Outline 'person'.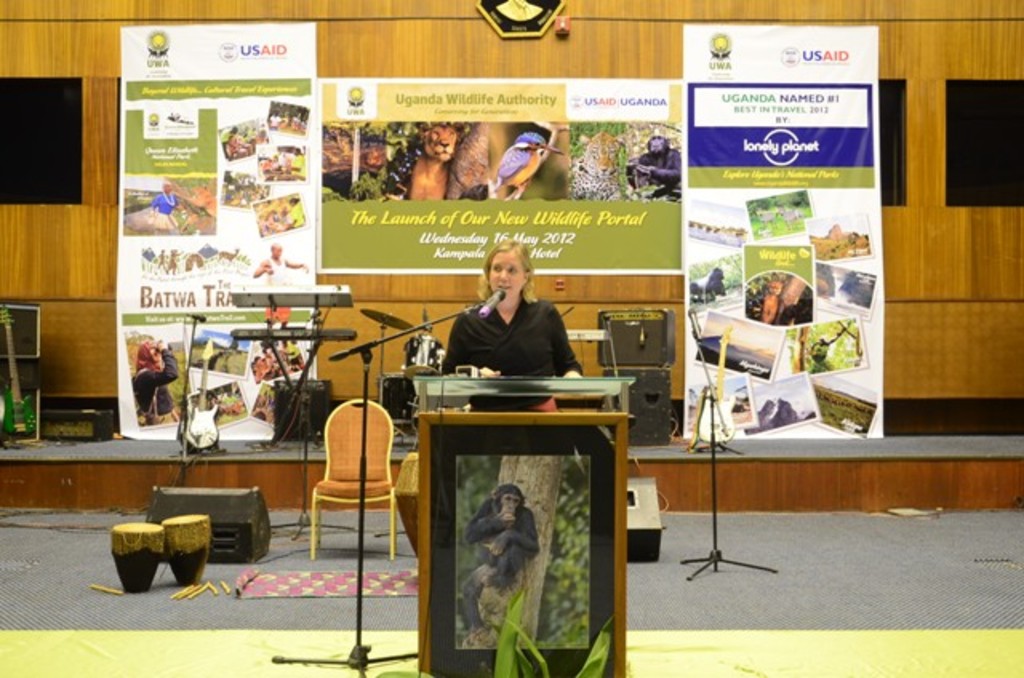
Outline: <bbox>440, 245, 579, 405</bbox>.
